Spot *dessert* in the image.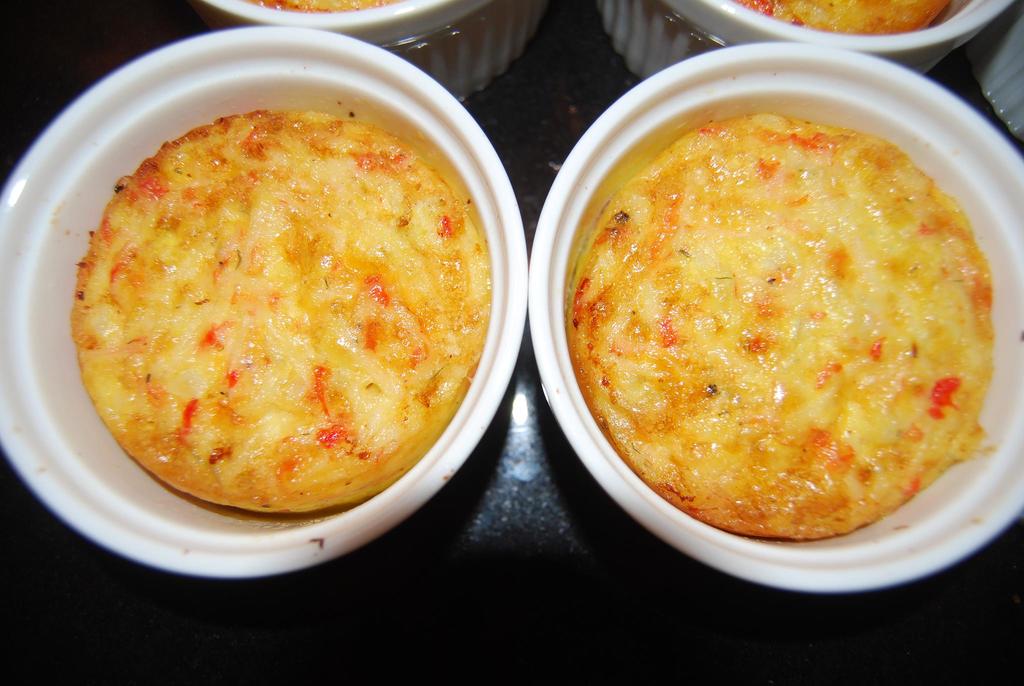
*dessert* found at [x1=572, y1=103, x2=1011, y2=569].
